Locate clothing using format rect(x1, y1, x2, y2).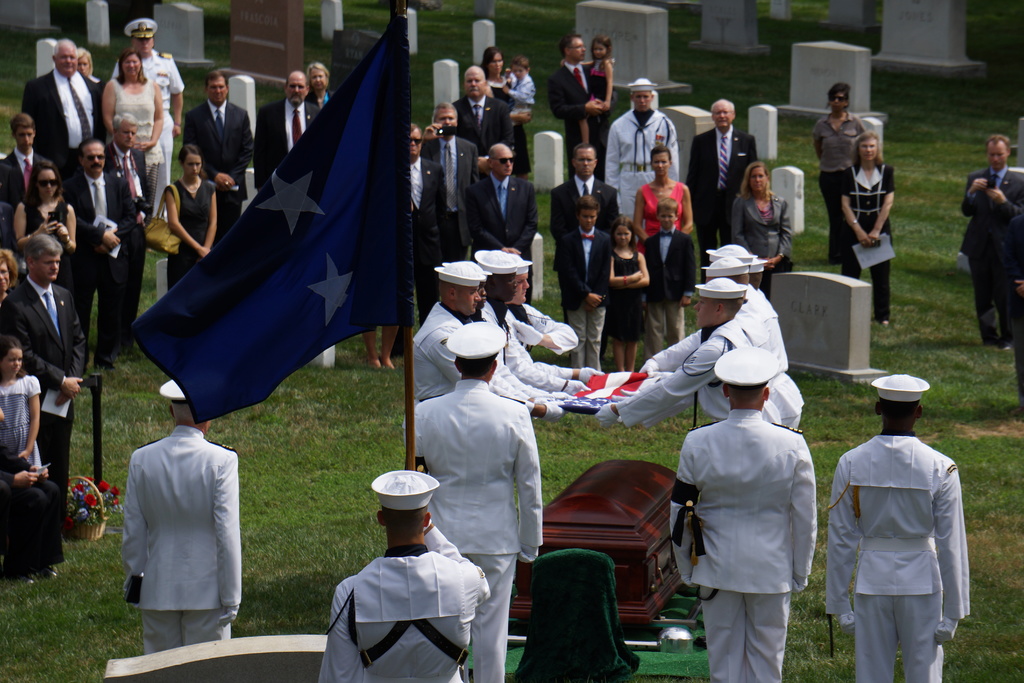
rect(107, 79, 164, 159).
